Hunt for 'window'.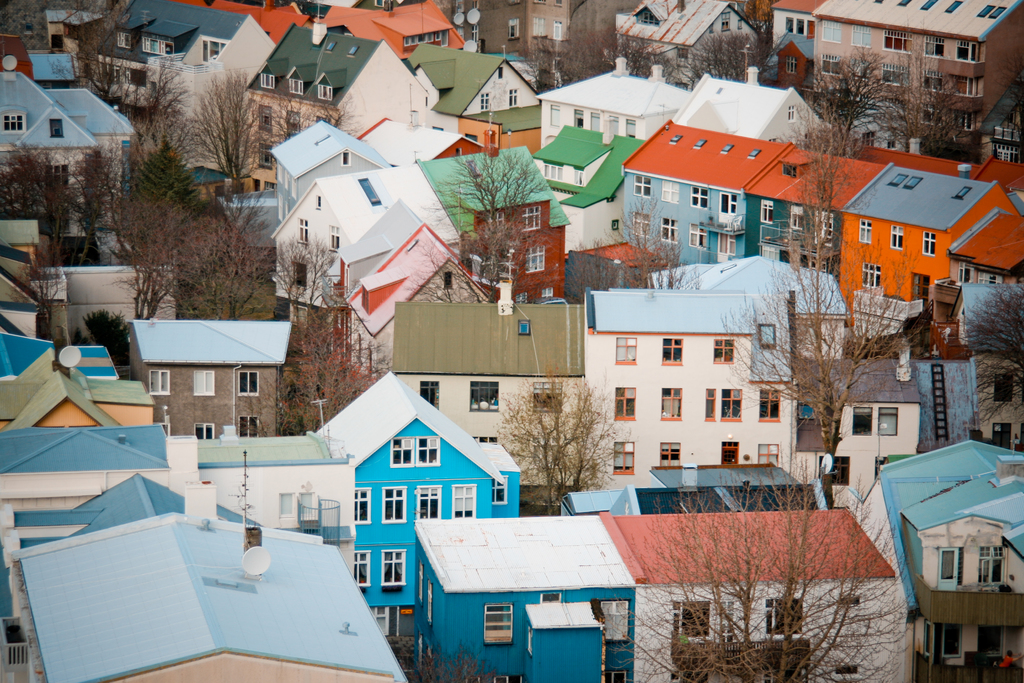
Hunted down at left=904, top=176, right=922, bottom=188.
